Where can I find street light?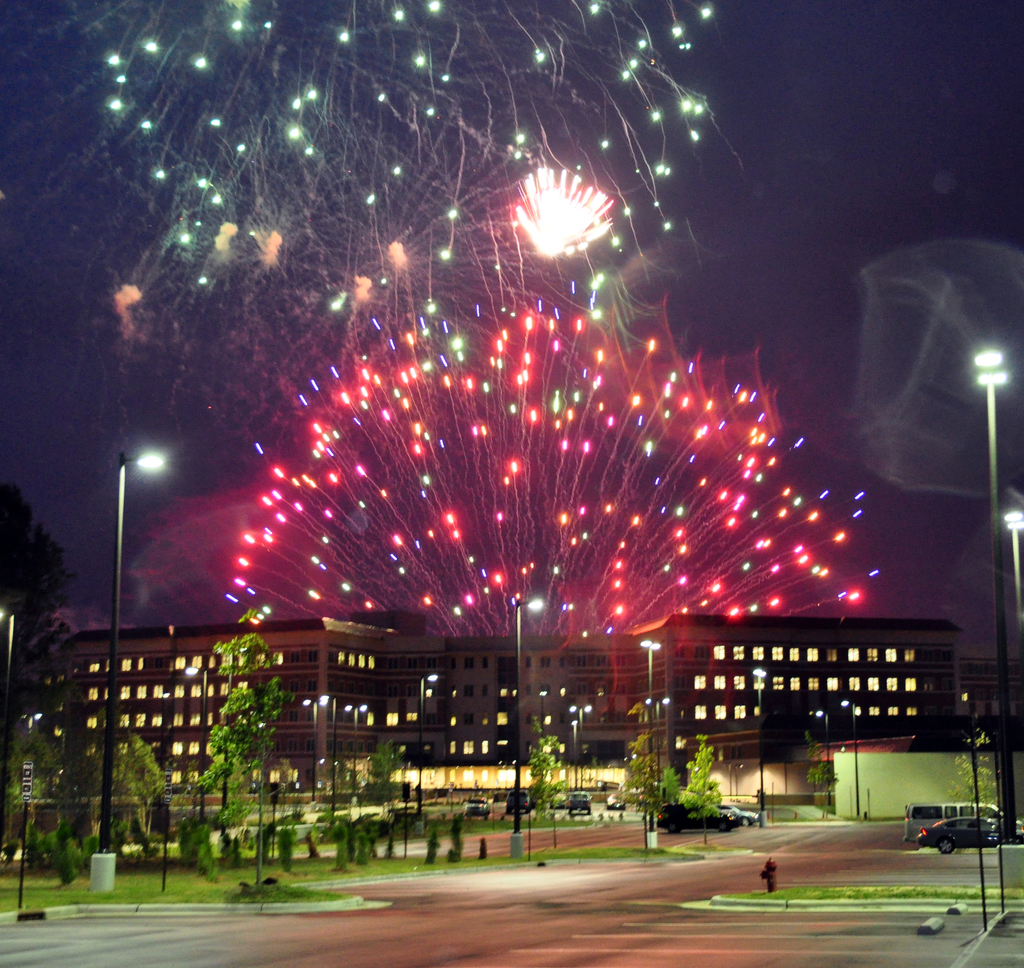
You can find it at 751,661,768,822.
